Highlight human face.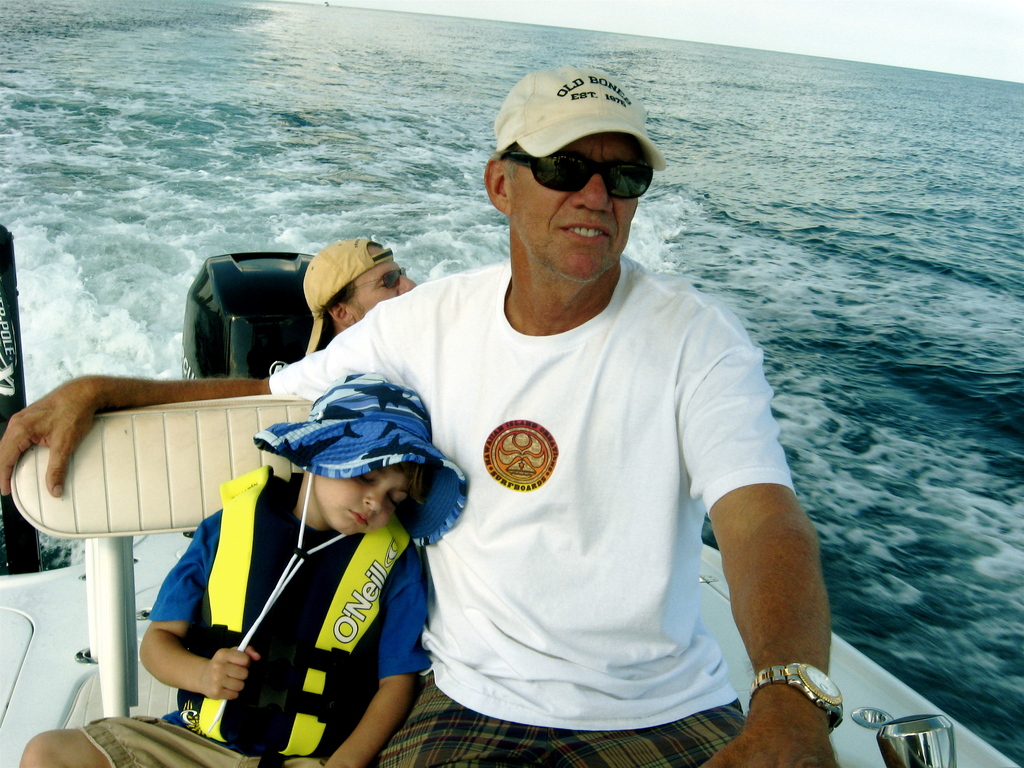
Highlighted region: bbox(345, 243, 415, 311).
